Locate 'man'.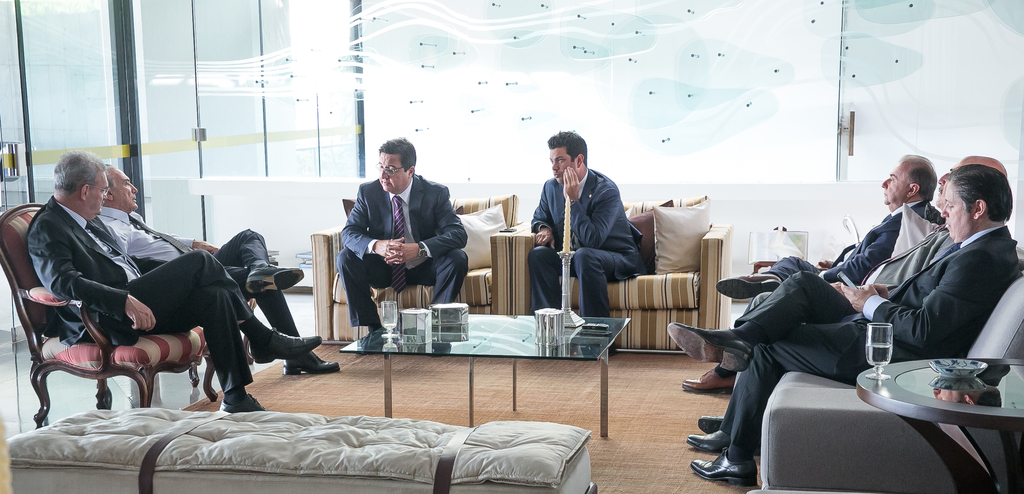
Bounding box: 26:143:326:415.
